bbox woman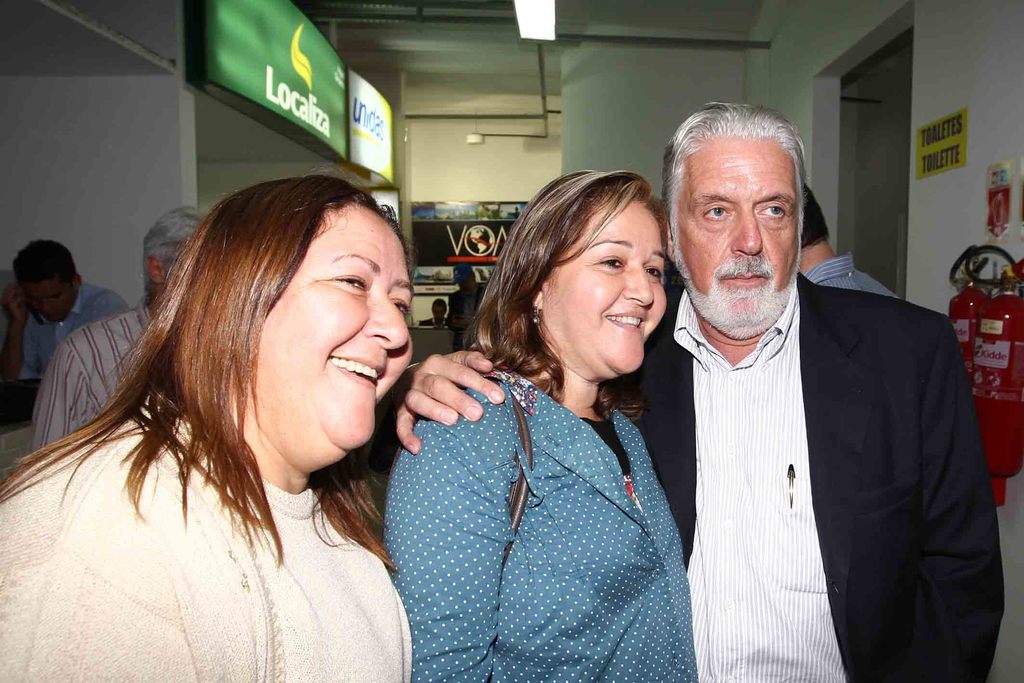
detection(382, 156, 723, 682)
